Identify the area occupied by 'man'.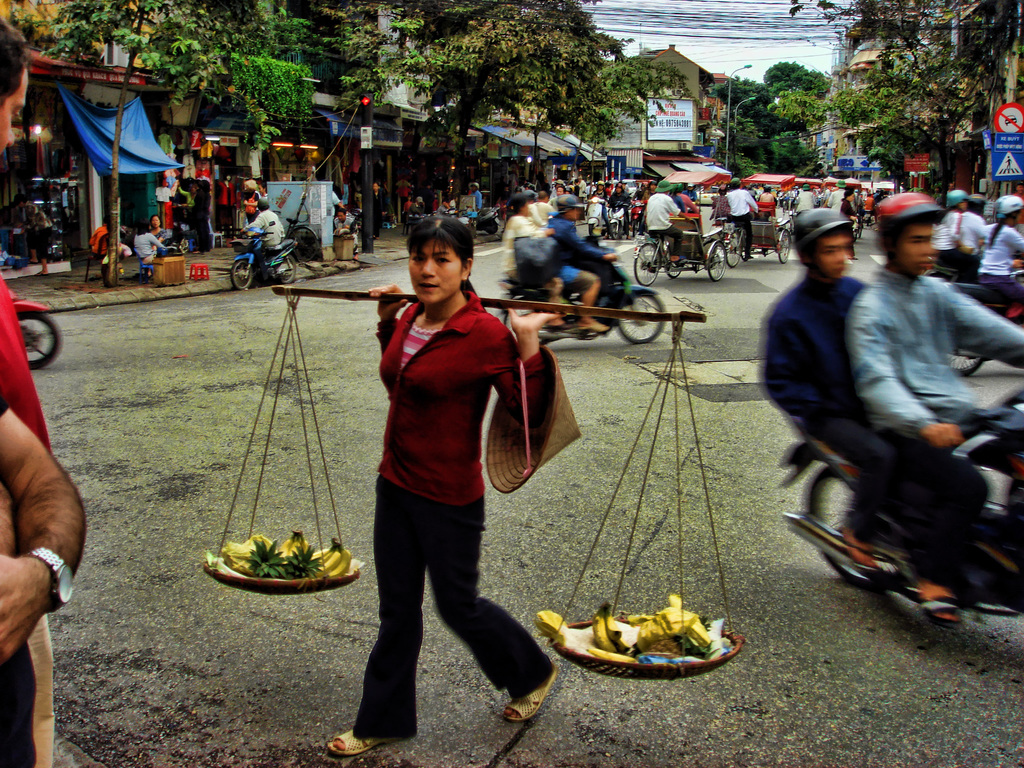
Area: [546, 193, 618, 325].
